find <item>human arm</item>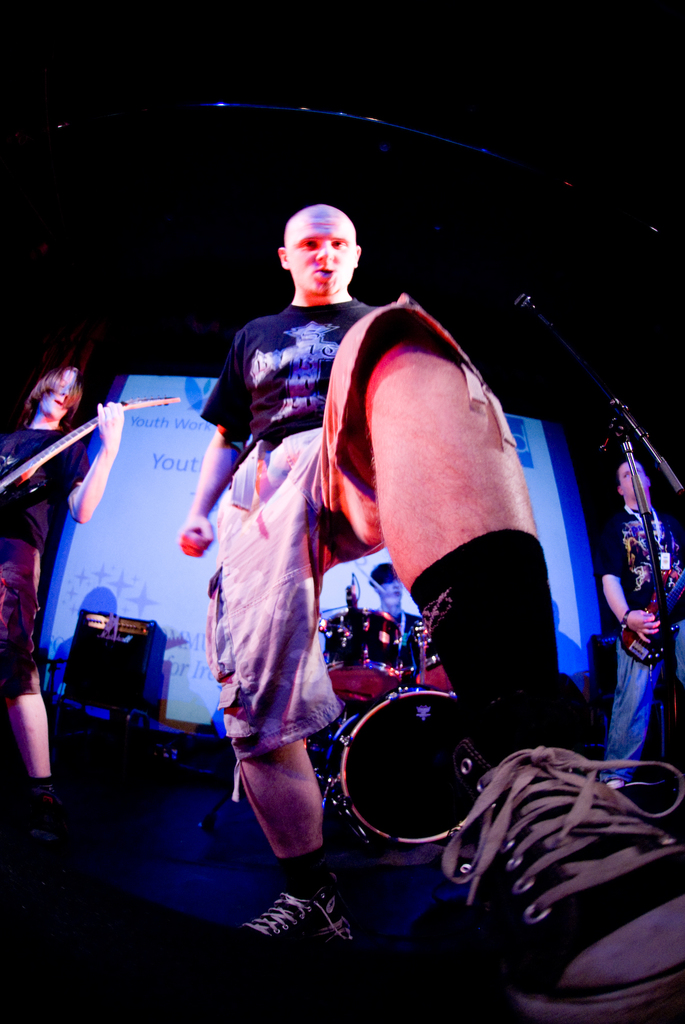
box=[602, 529, 659, 645]
